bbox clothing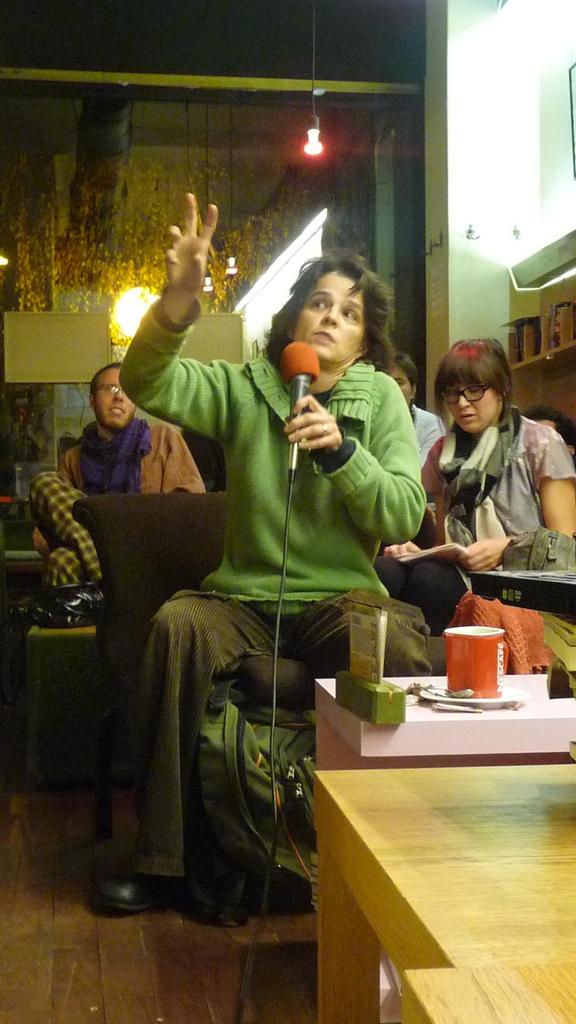
(left=371, top=402, right=574, bottom=636)
